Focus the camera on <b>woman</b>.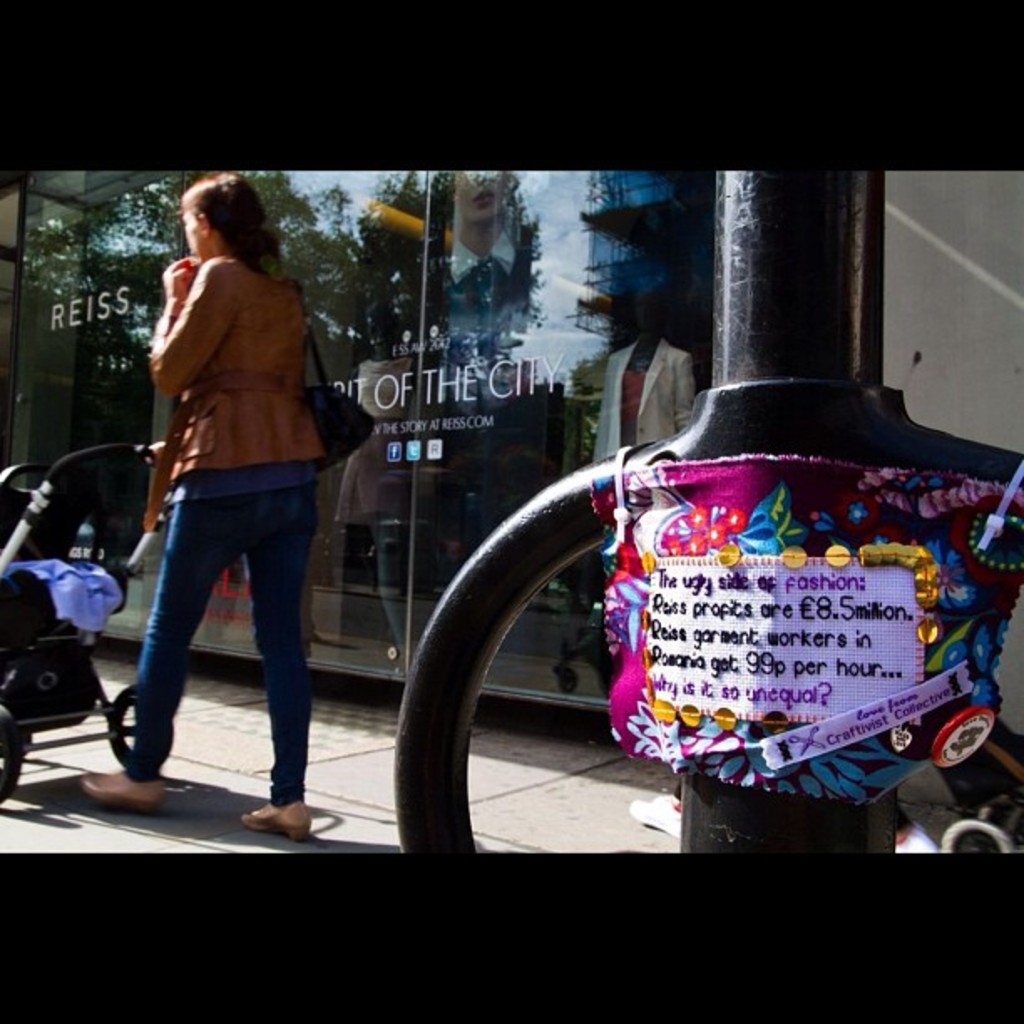
Focus region: l=82, t=162, r=383, b=853.
